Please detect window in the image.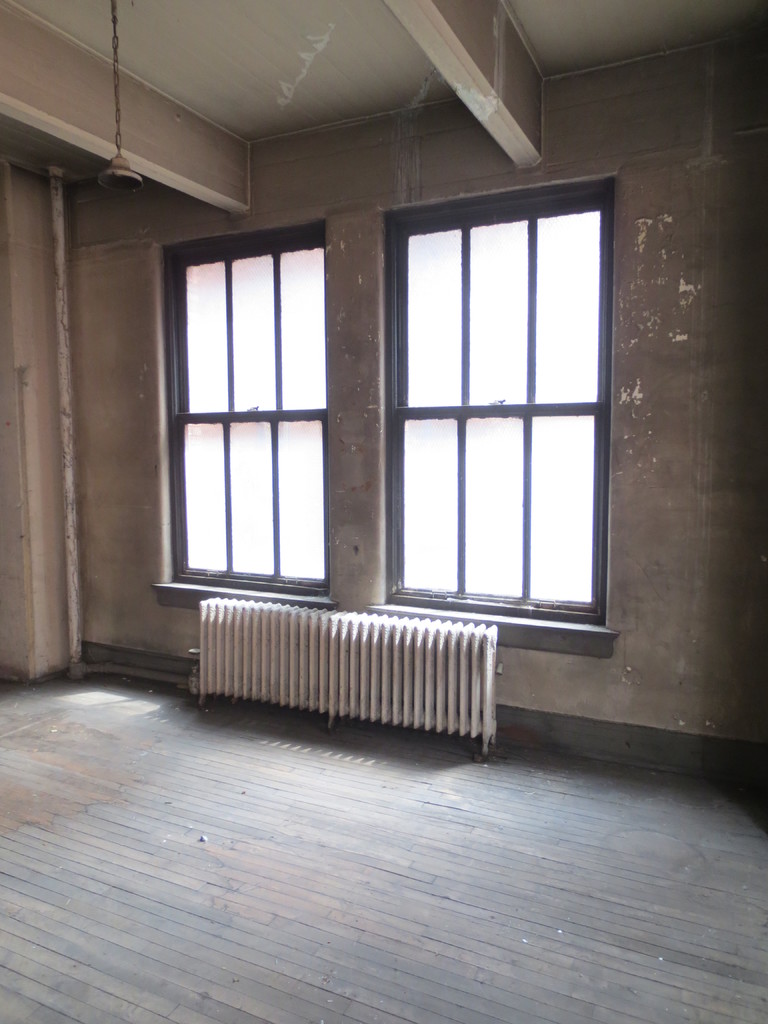
detection(326, 148, 632, 651).
